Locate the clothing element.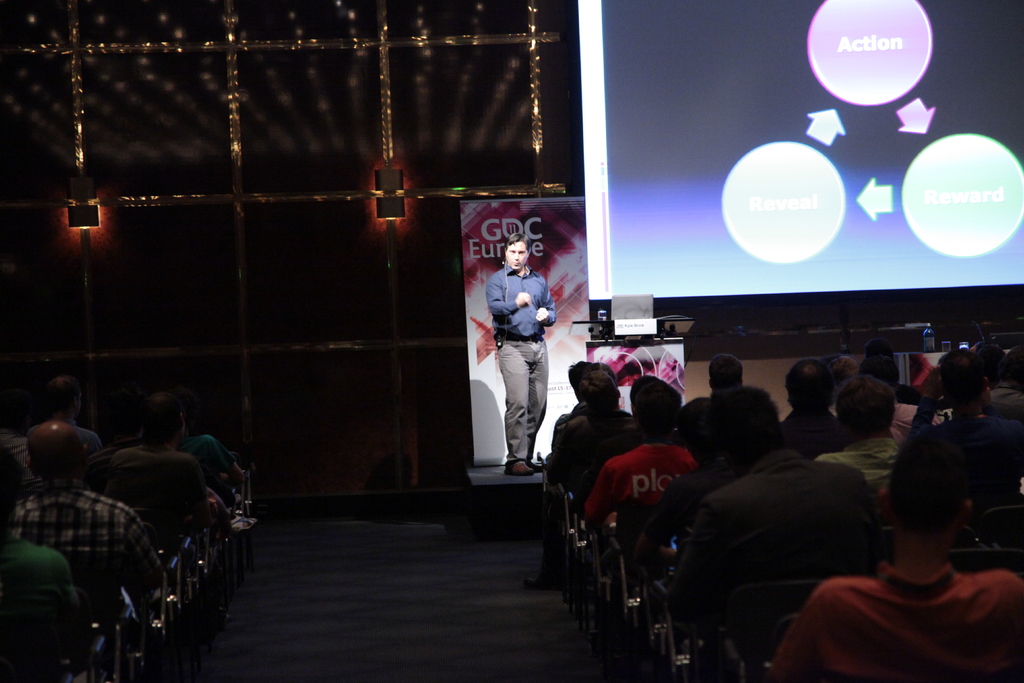
Element bbox: (675, 437, 870, 639).
